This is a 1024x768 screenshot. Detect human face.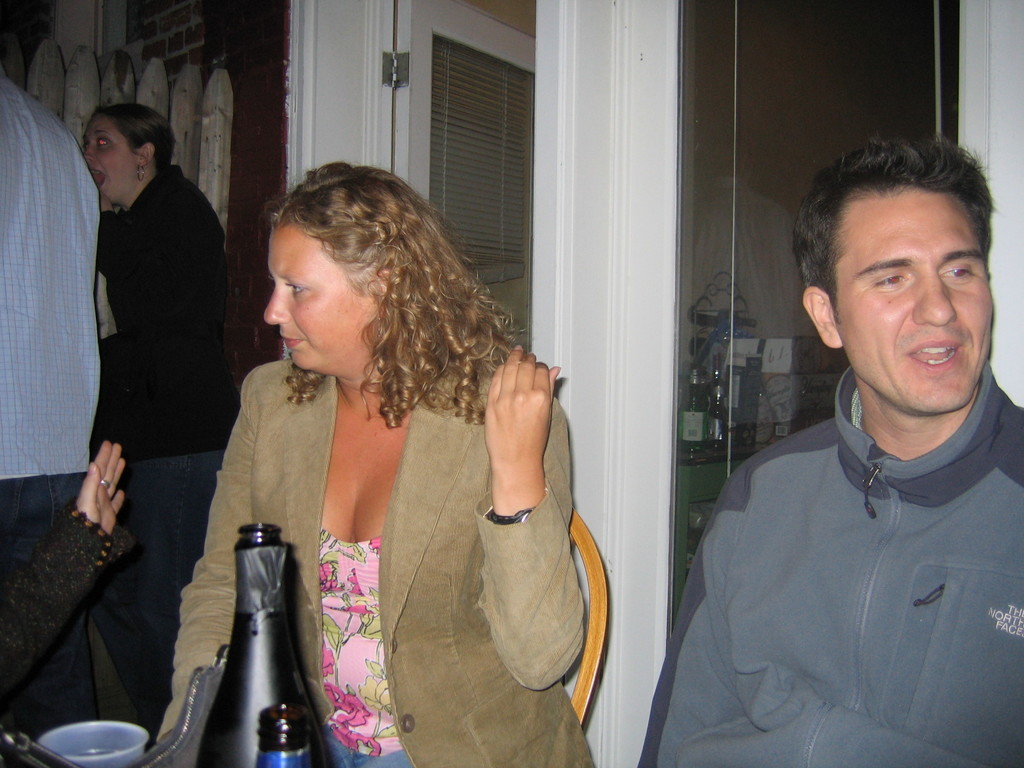
[left=84, top=113, right=134, bottom=198].
